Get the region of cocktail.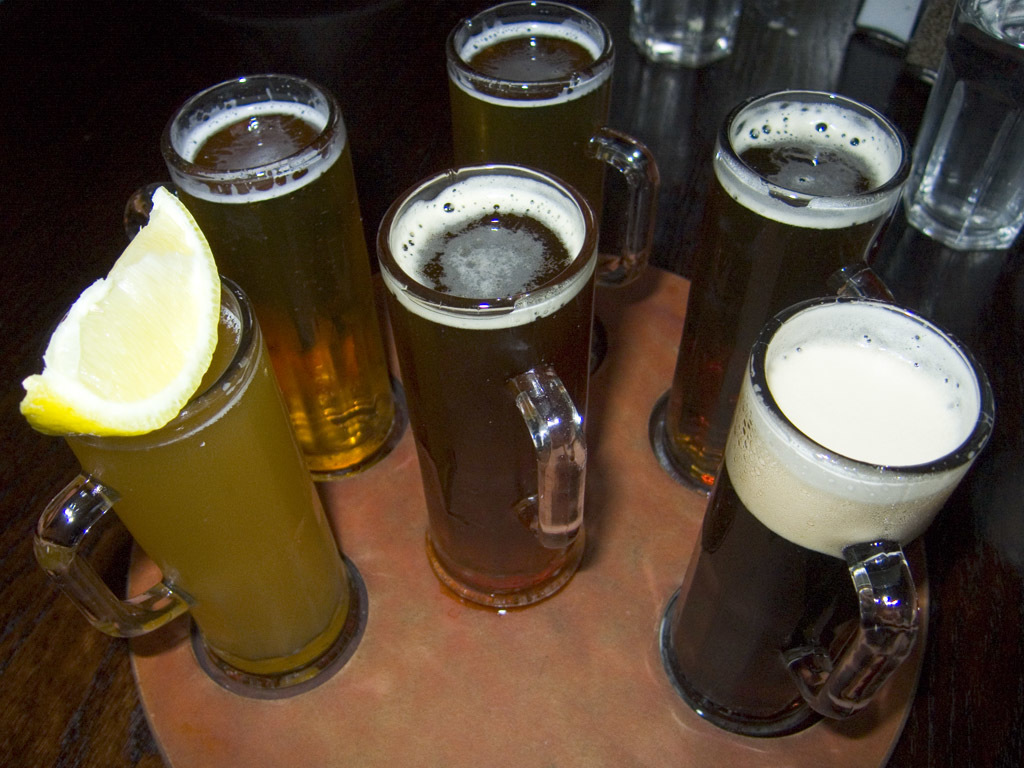
<box>9,178,374,699</box>.
